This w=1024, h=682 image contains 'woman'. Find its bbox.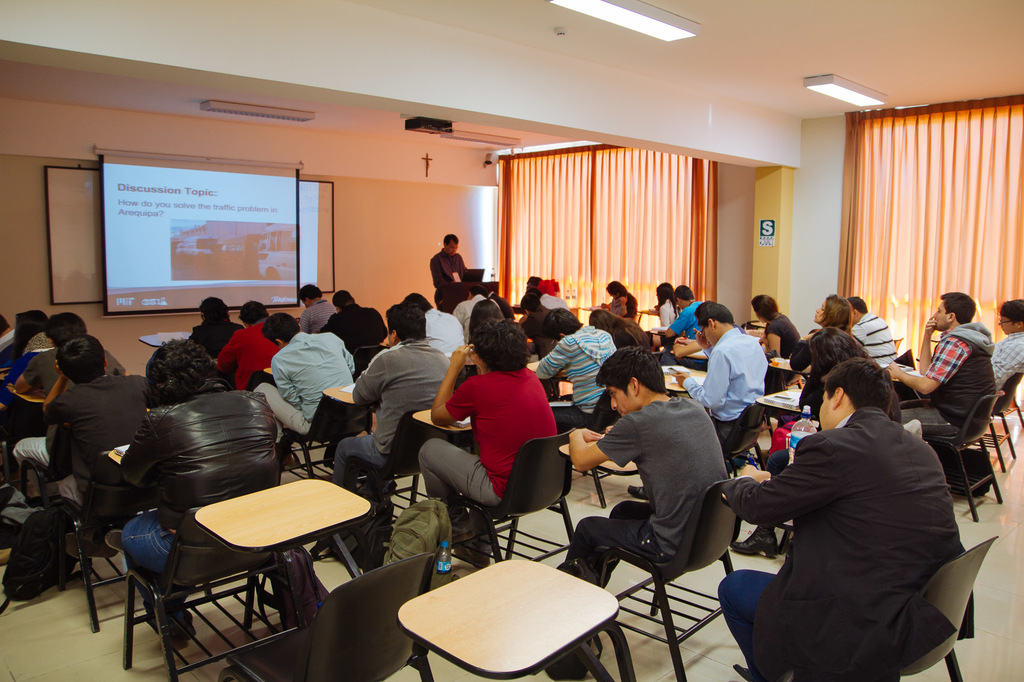
left=593, top=309, right=661, bottom=354.
